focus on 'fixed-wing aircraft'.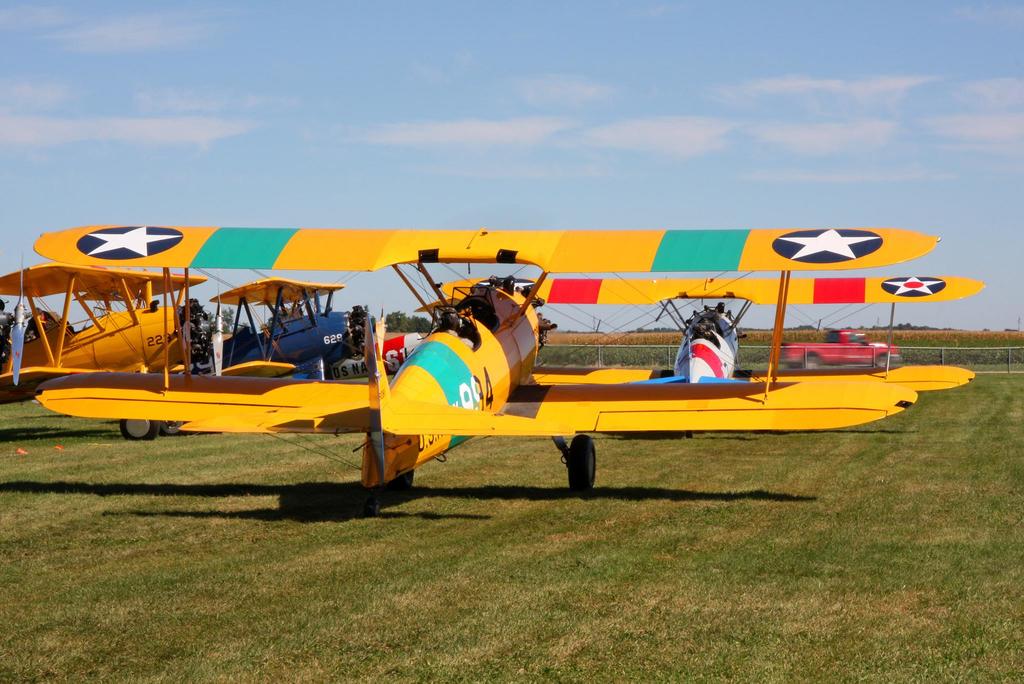
Focused at 202/270/362/379.
